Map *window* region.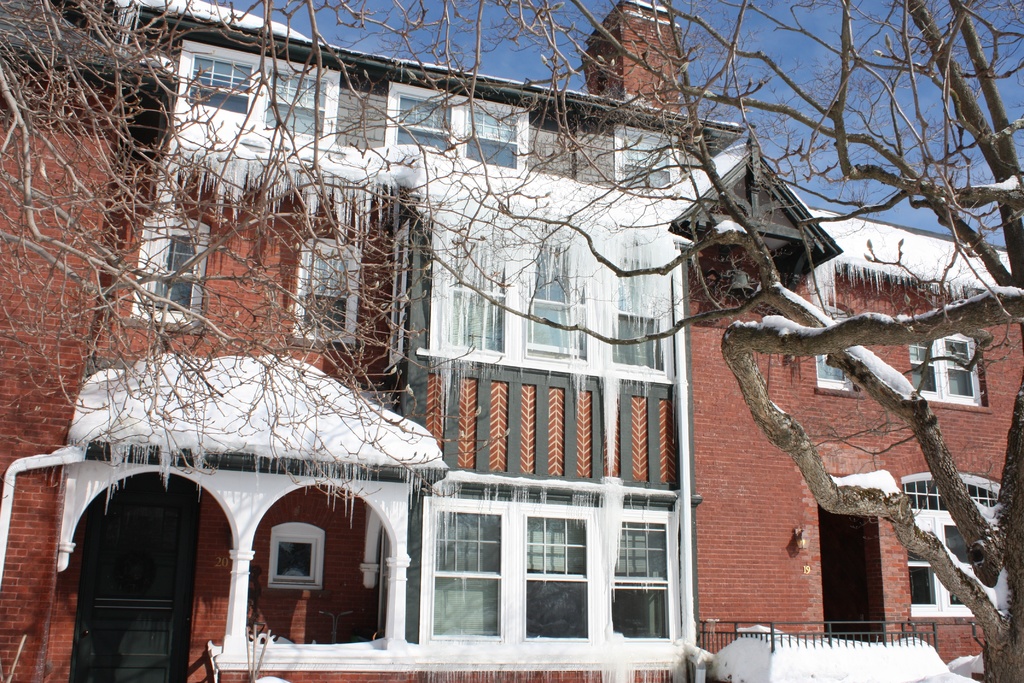
Mapped to BBox(425, 467, 691, 642).
